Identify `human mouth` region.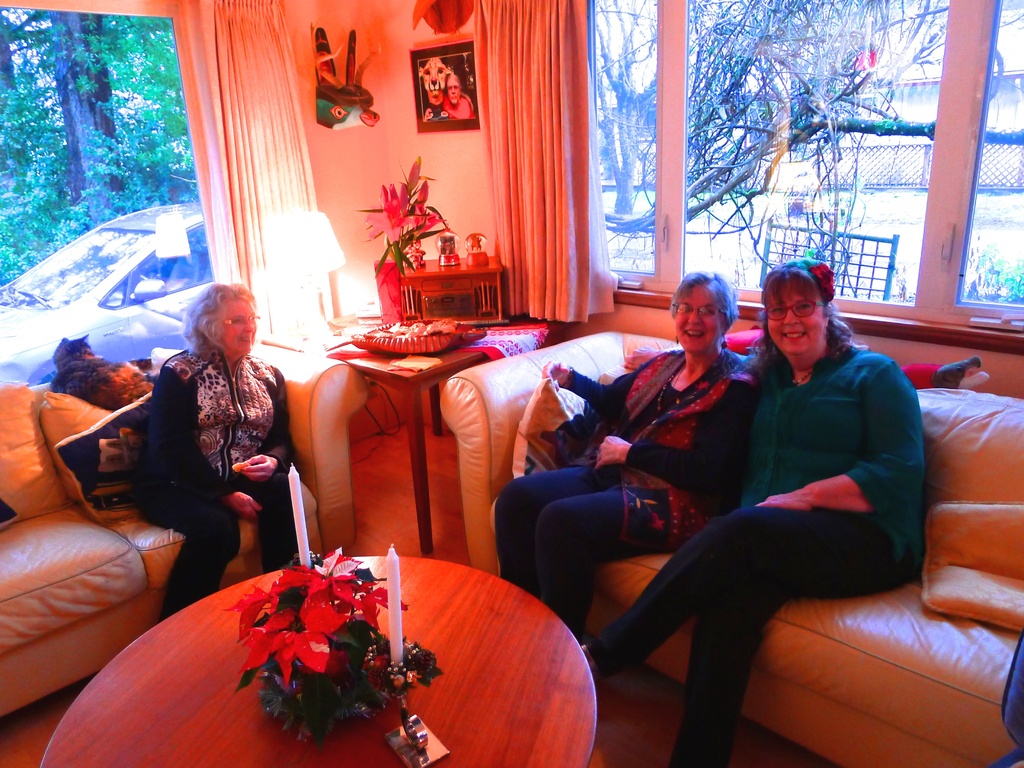
Region: select_region(682, 325, 708, 341).
